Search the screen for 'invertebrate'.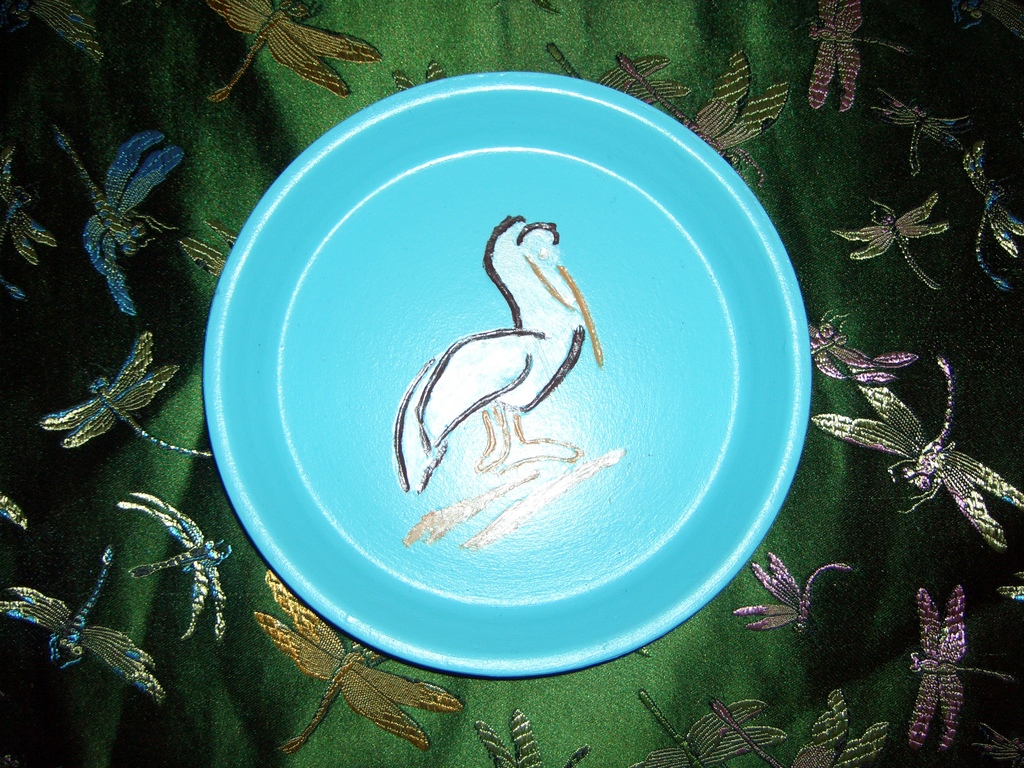
Found at {"left": 872, "top": 79, "right": 970, "bottom": 178}.
